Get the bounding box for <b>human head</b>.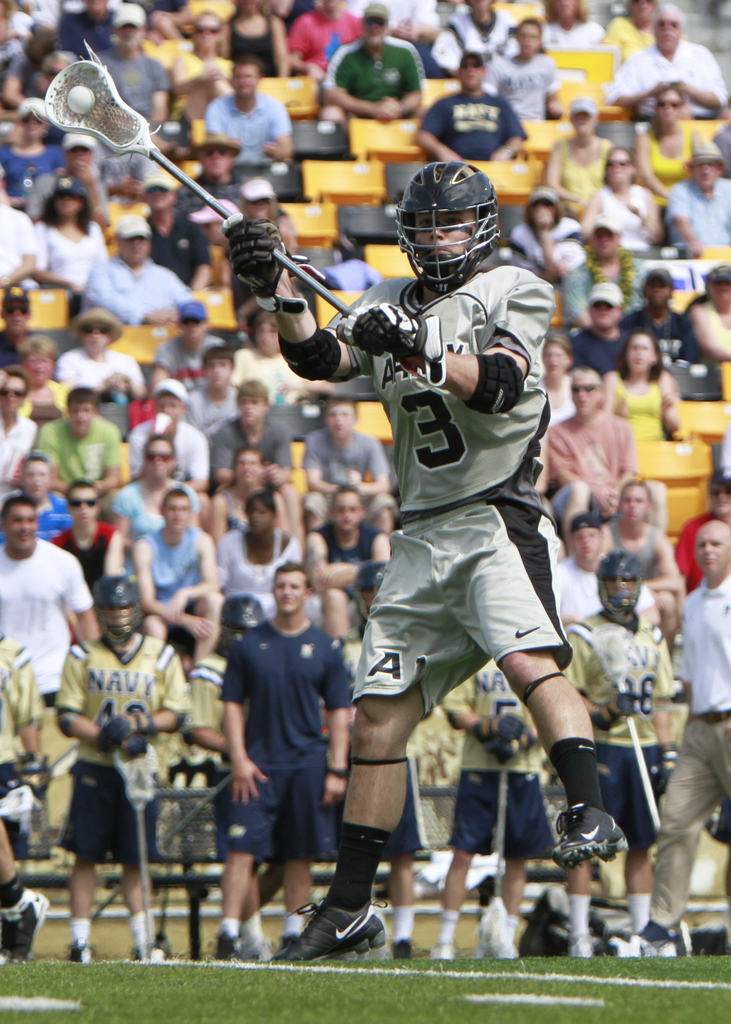
463,0,496,17.
